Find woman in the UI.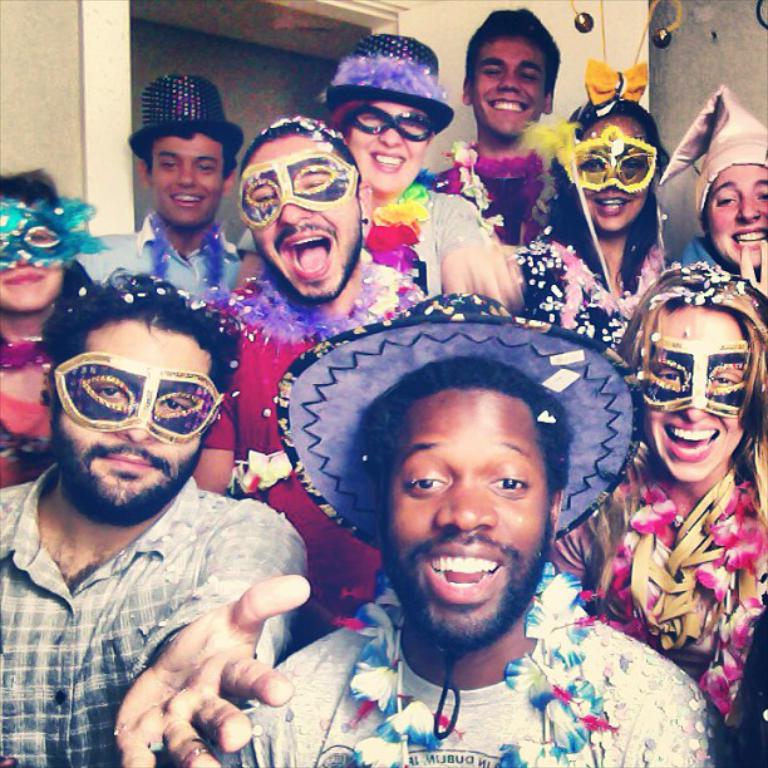
UI element at bbox=(0, 164, 99, 484).
